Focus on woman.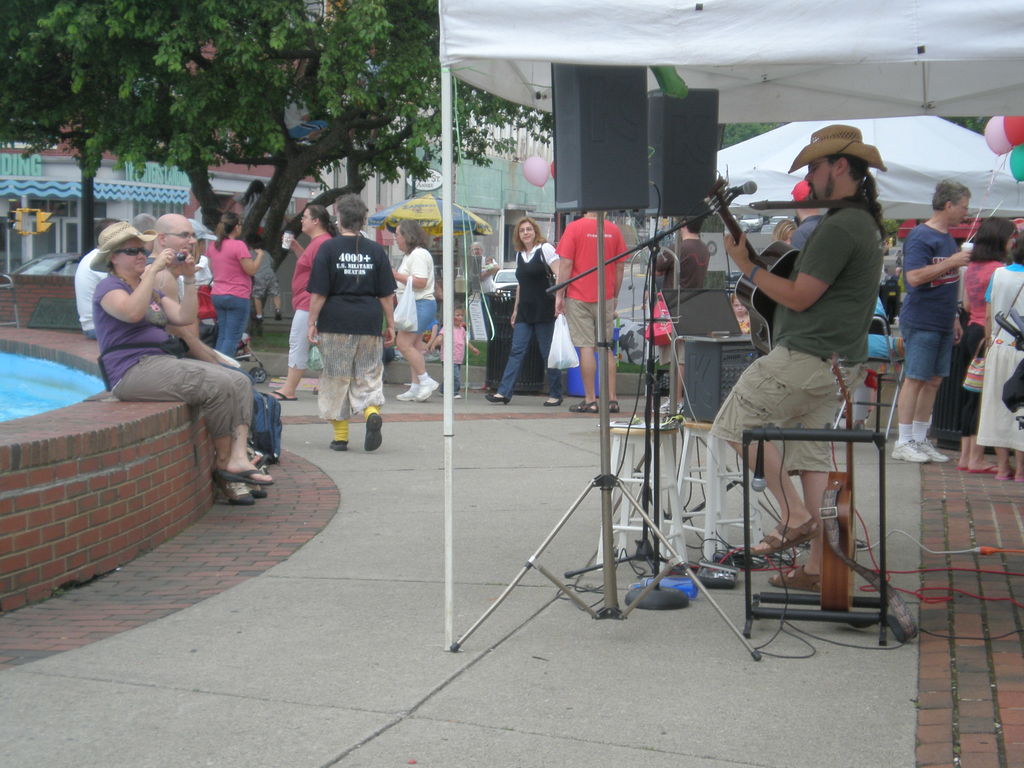
Focused at box=[952, 205, 1005, 475].
